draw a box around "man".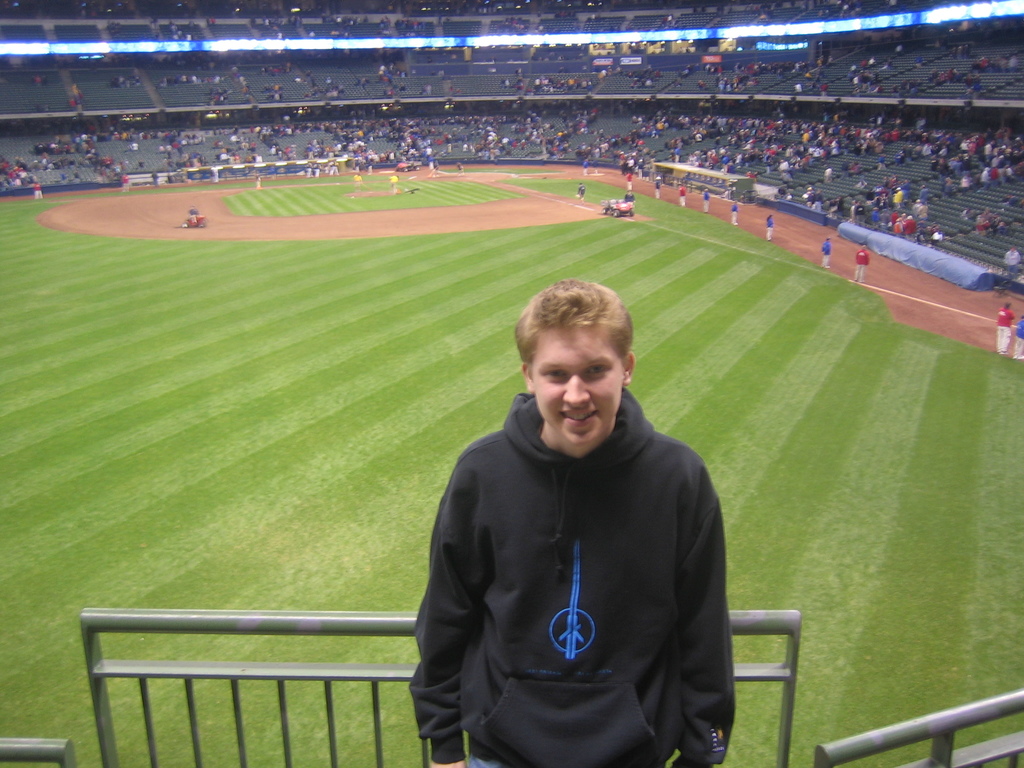
991,298,1014,359.
